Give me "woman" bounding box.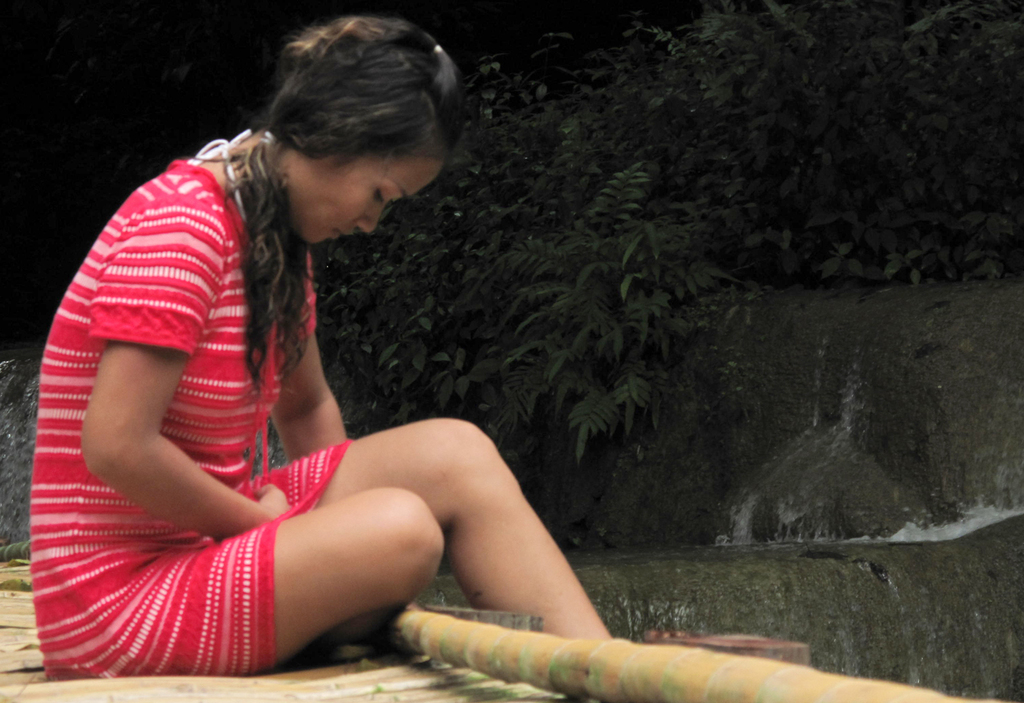
<region>60, 34, 602, 702</region>.
